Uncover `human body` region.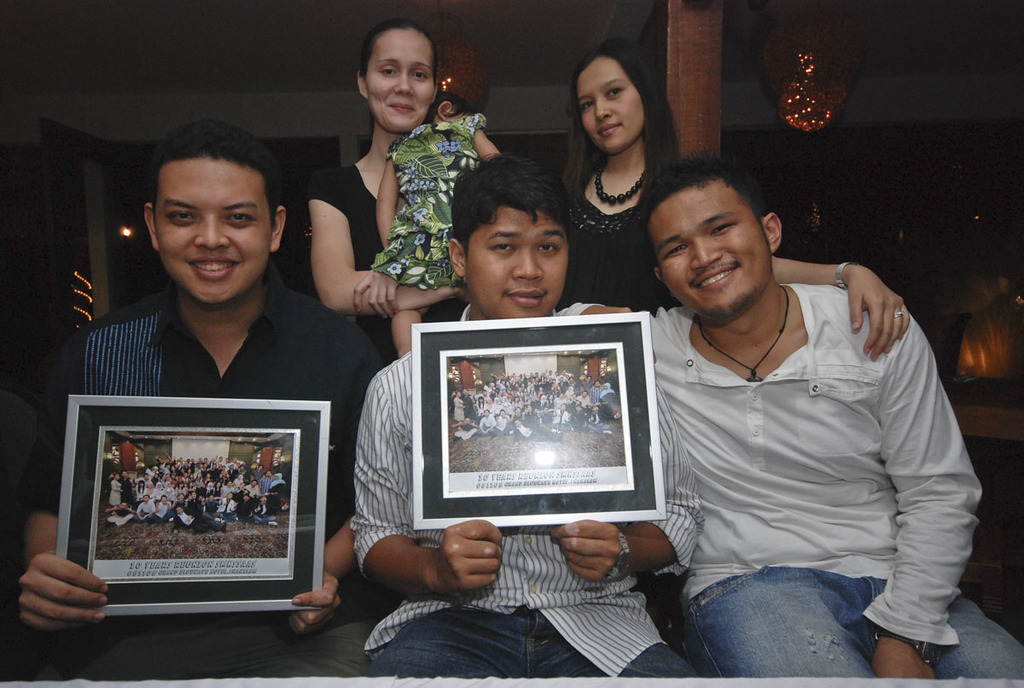
Uncovered: 372 90 505 355.
